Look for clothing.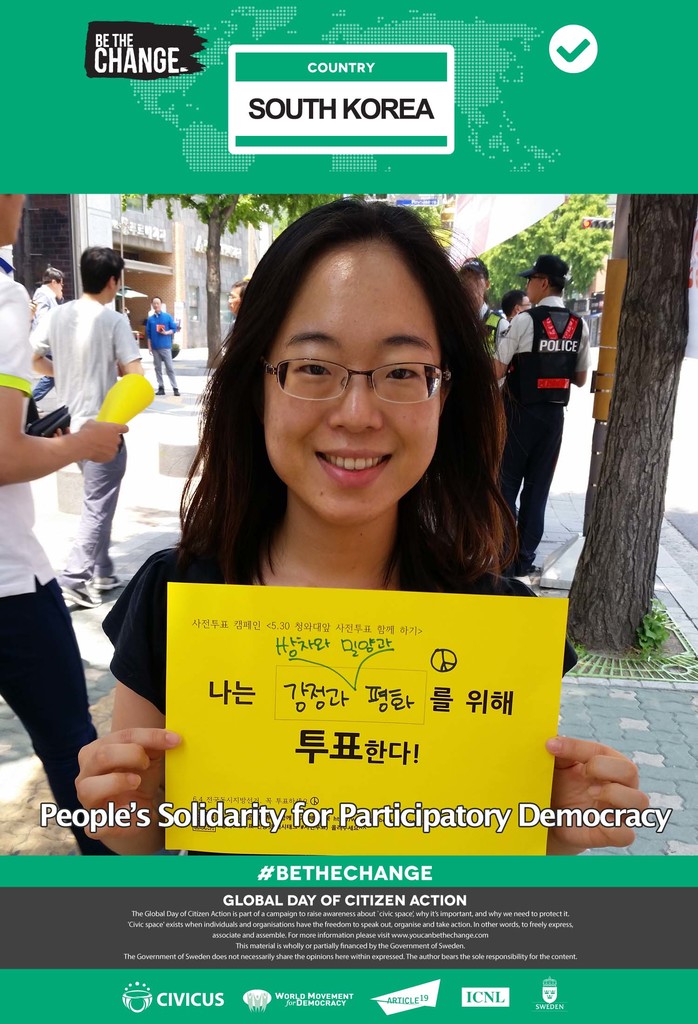
Found: [left=61, top=426, right=110, bottom=600].
